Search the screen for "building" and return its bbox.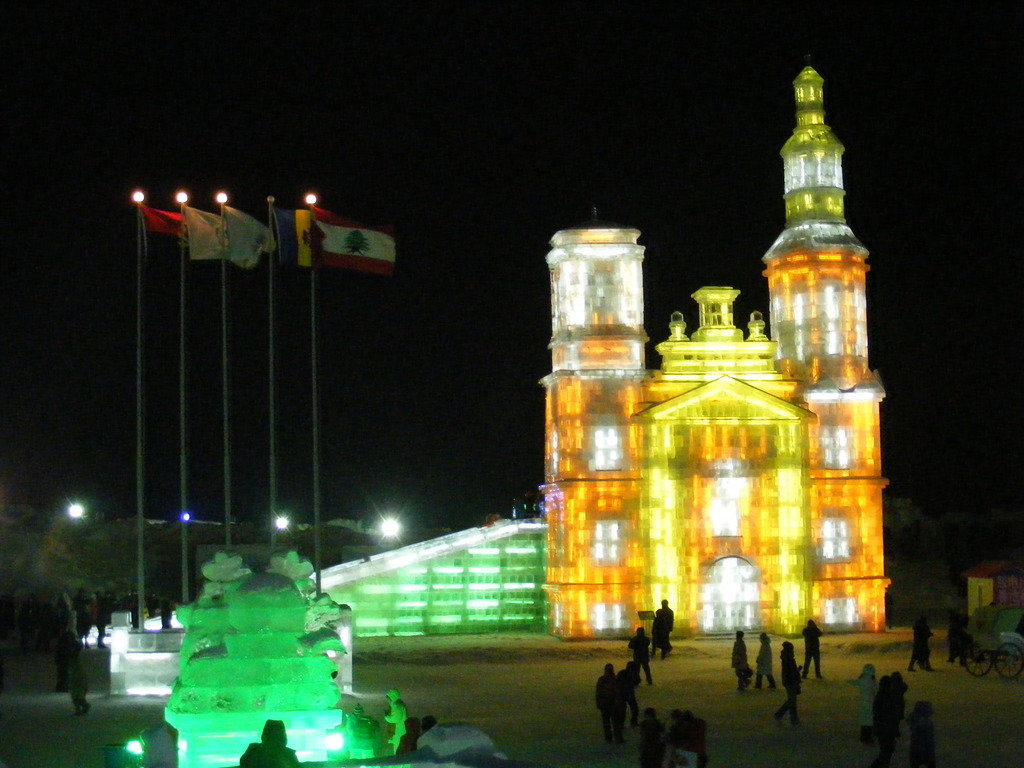
Found: 306 515 544 634.
